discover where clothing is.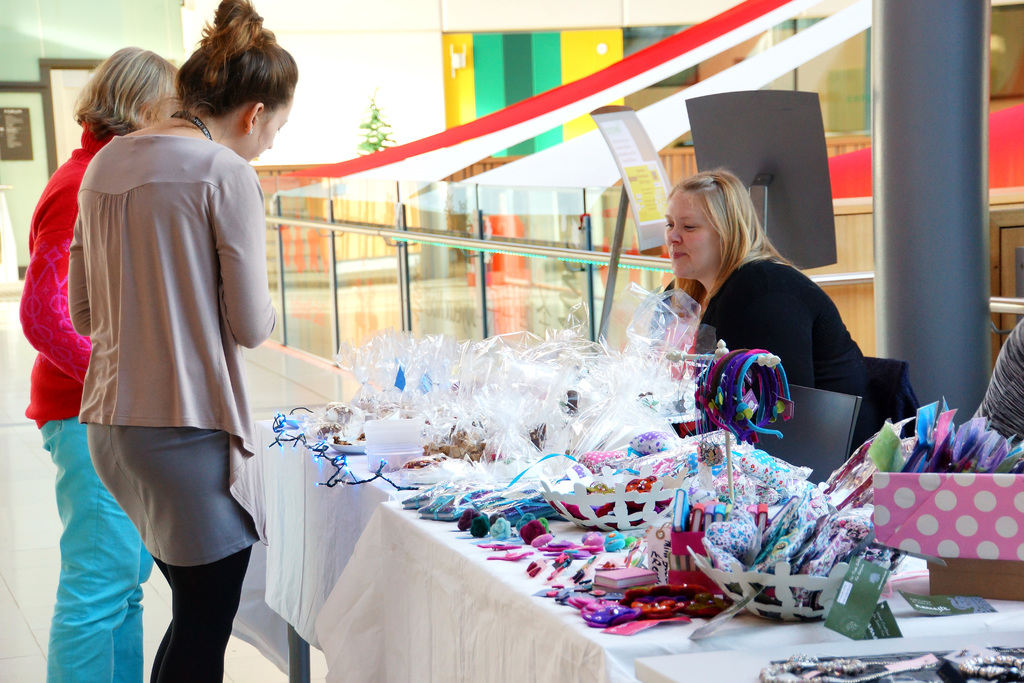
Discovered at (x1=58, y1=131, x2=280, y2=682).
